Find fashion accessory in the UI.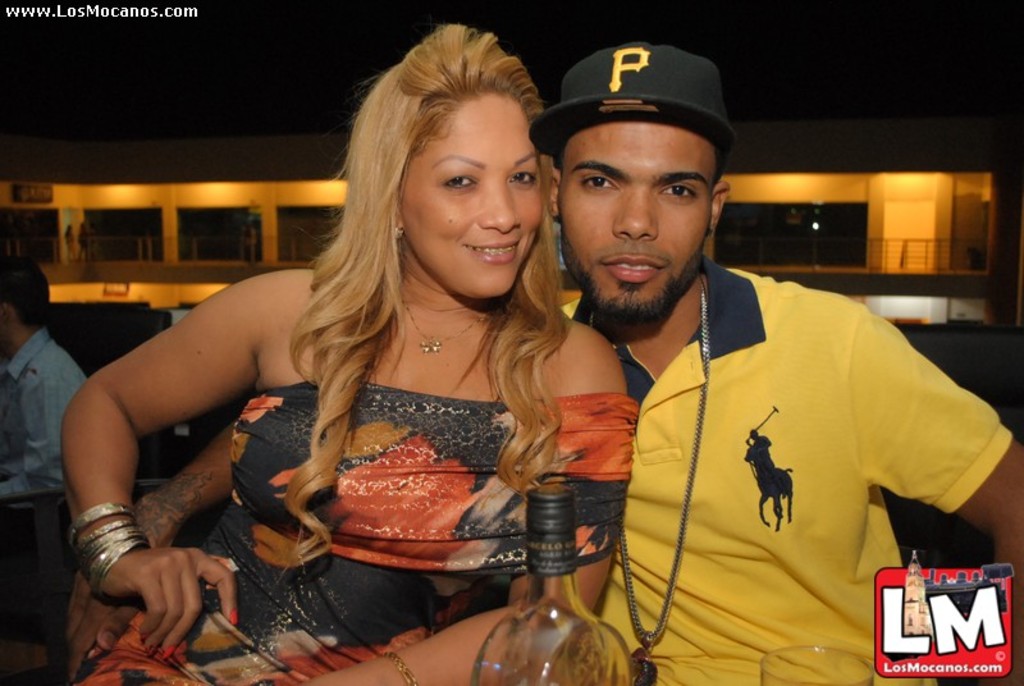
UI element at left=397, top=293, right=486, bottom=355.
